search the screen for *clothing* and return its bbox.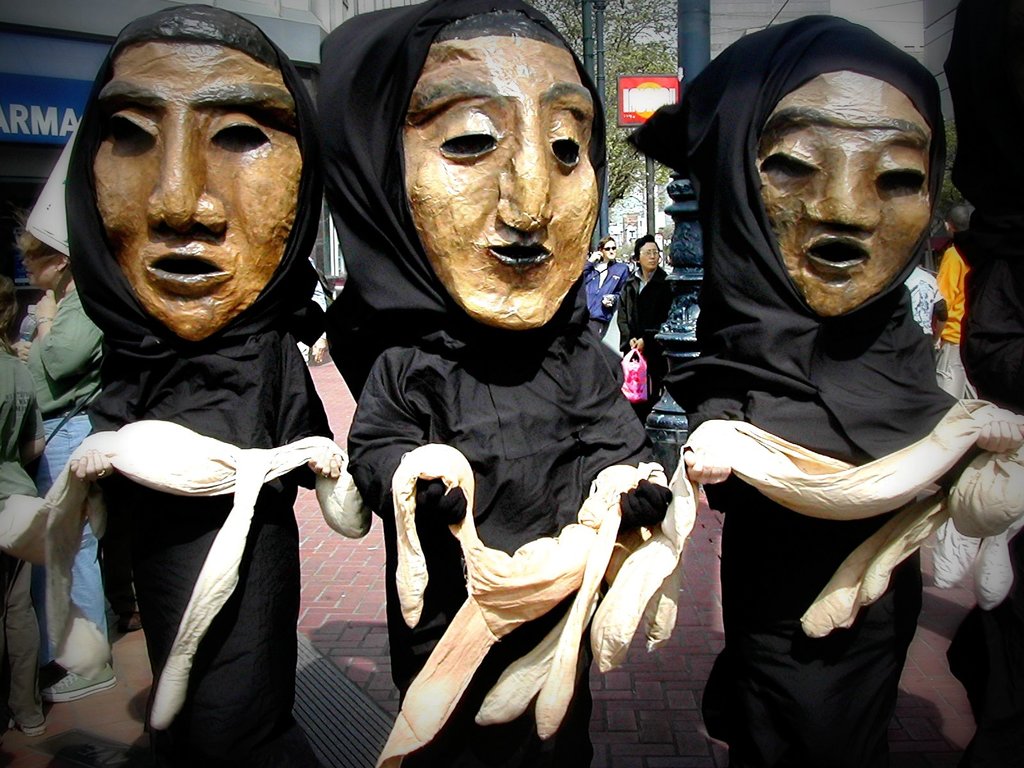
Found: region(60, 1, 324, 767).
